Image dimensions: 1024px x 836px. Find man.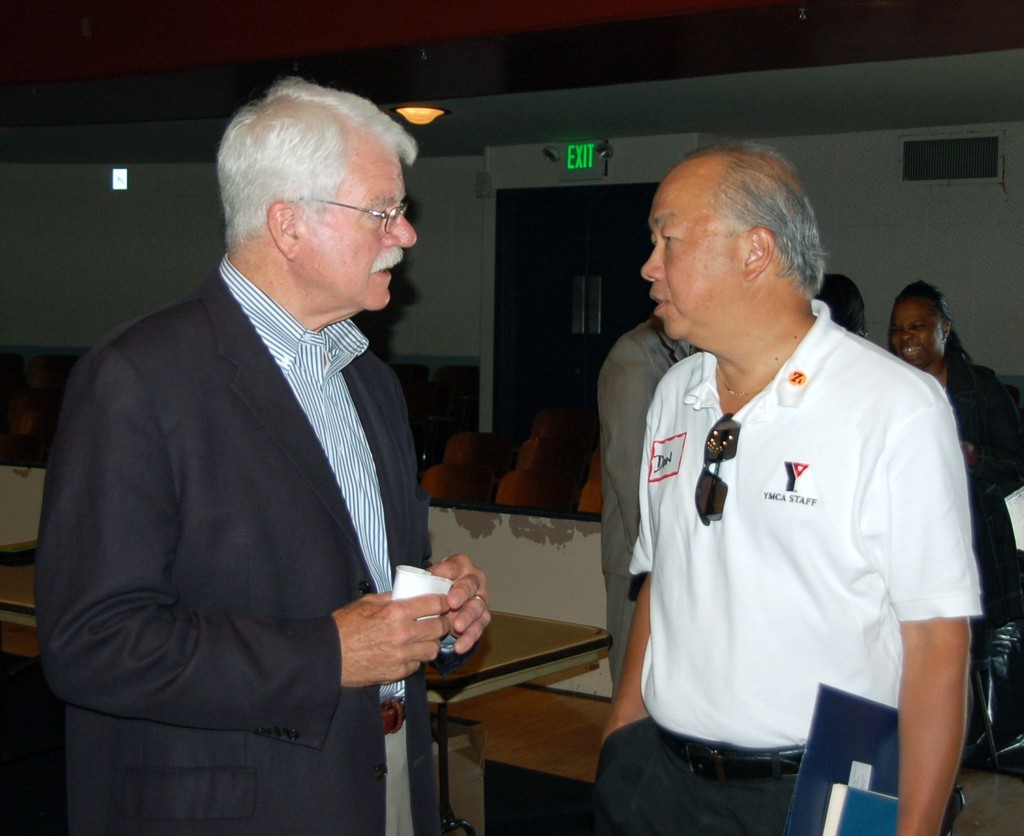
[left=29, top=80, right=491, bottom=835].
